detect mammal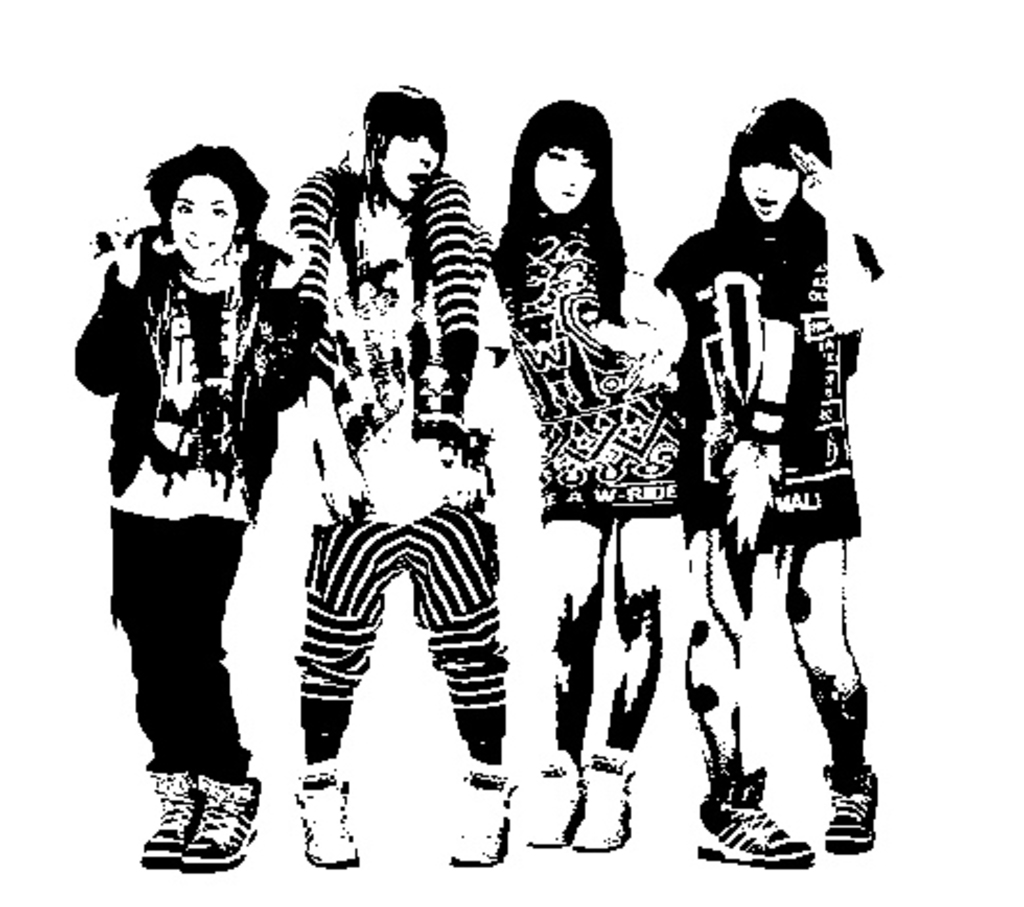
288:82:510:865
